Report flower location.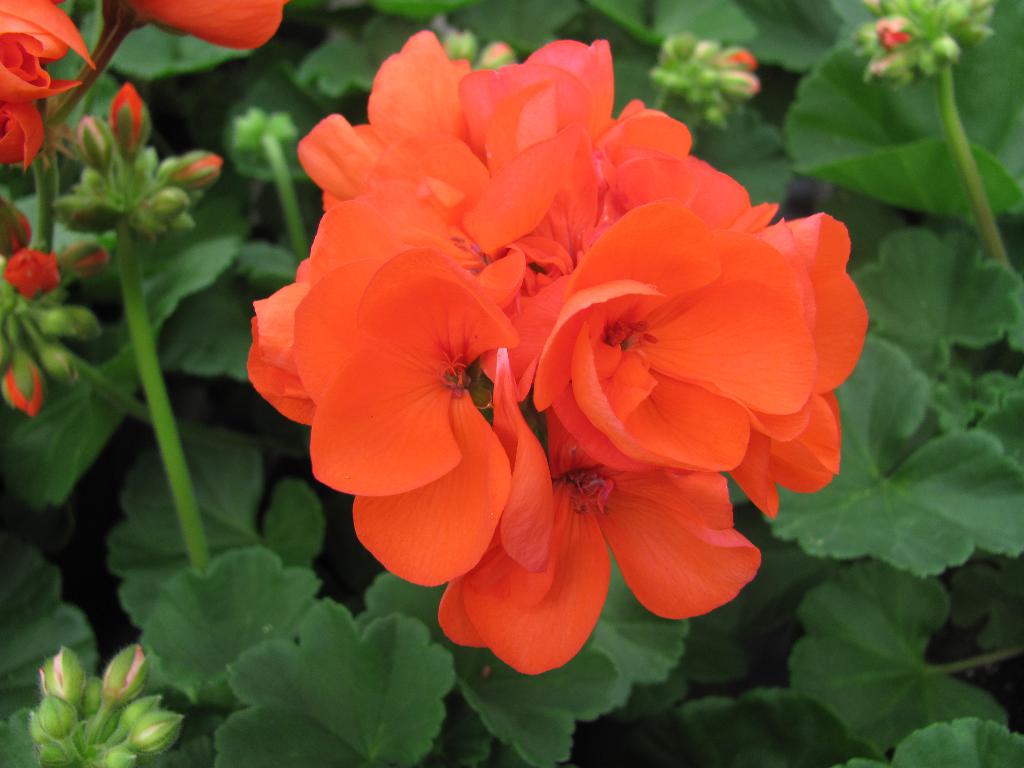
Report: {"x1": 253, "y1": 77, "x2": 628, "y2": 612}.
